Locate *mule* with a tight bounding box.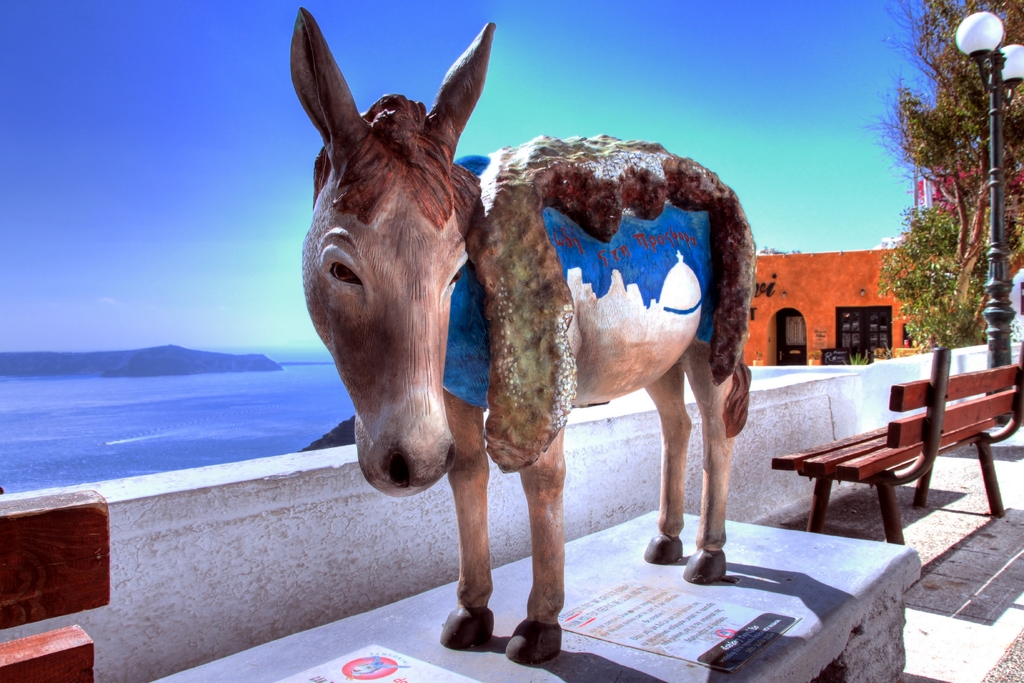
(300, 5, 752, 657).
